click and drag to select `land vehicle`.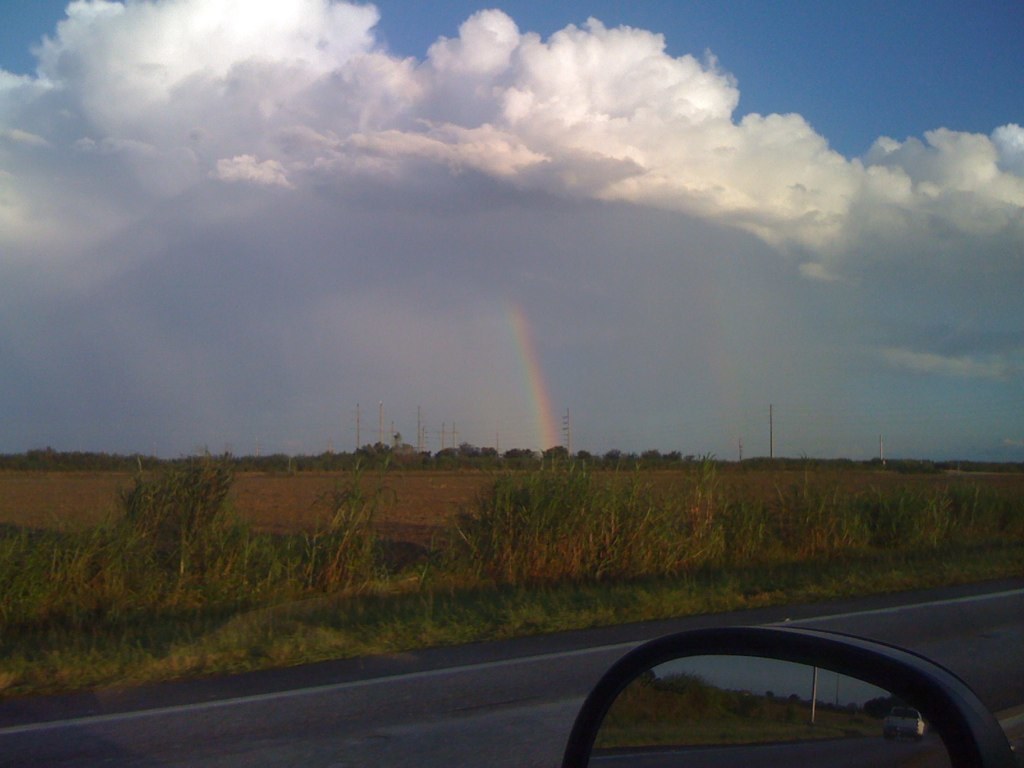
Selection: x1=563, y1=622, x2=1023, y2=767.
